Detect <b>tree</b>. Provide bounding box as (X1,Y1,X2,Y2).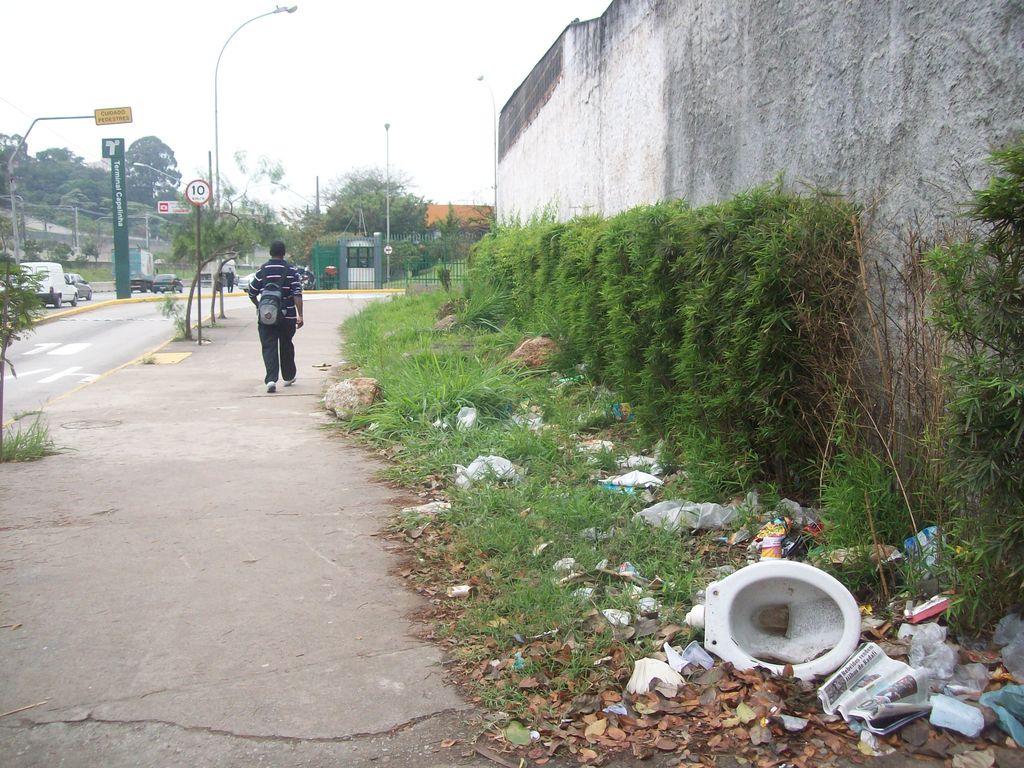
(435,198,457,253).
